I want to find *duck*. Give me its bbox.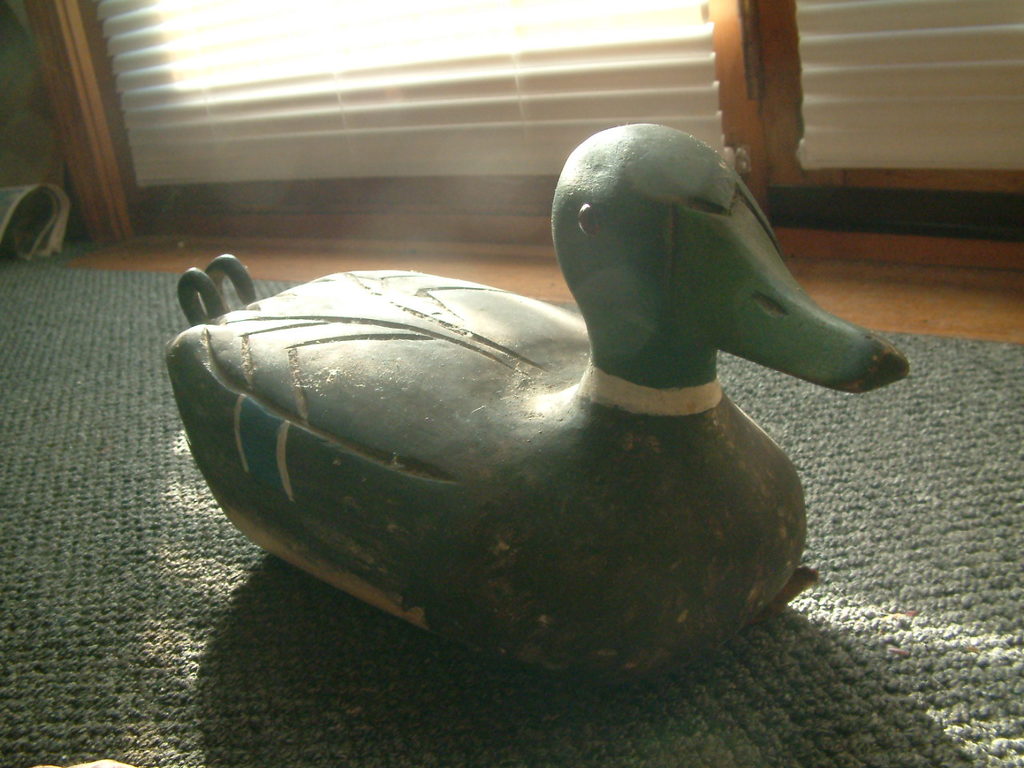
<box>205,115,896,698</box>.
